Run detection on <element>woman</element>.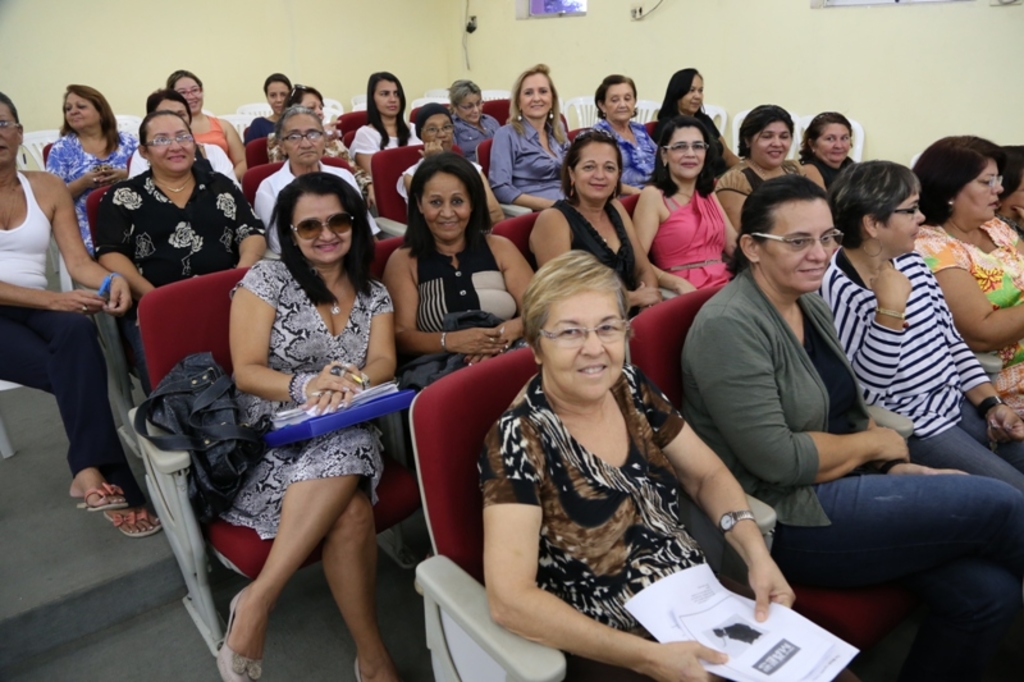
Result: box(255, 99, 365, 228).
